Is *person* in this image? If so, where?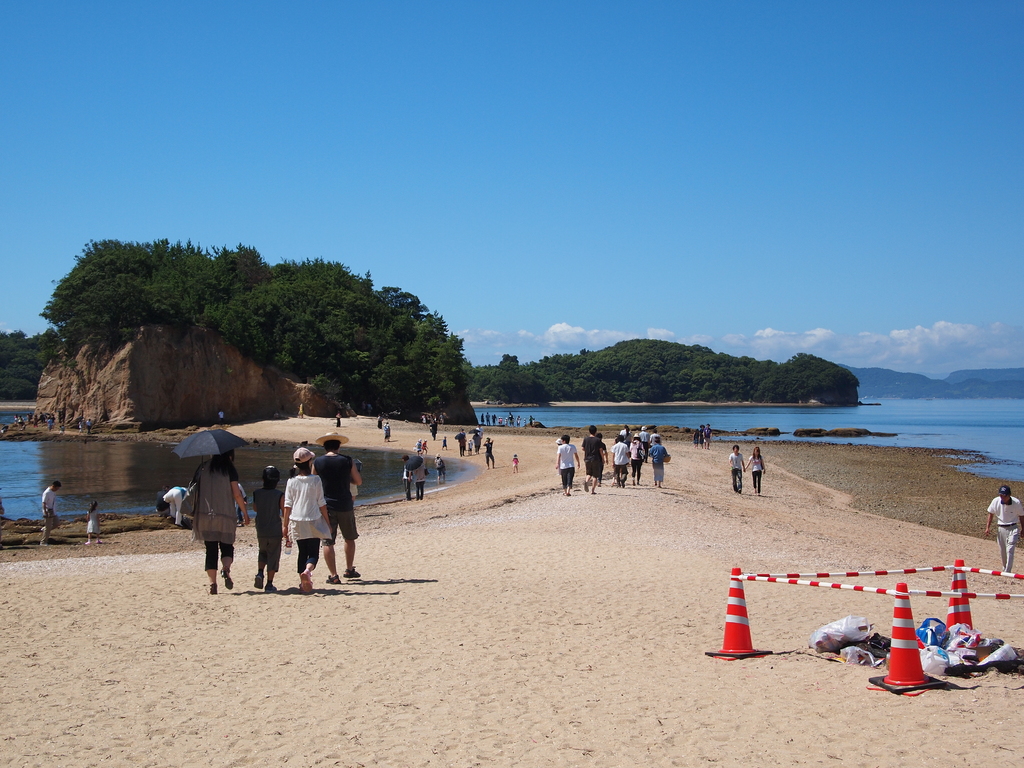
Yes, at 729,448,745,491.
